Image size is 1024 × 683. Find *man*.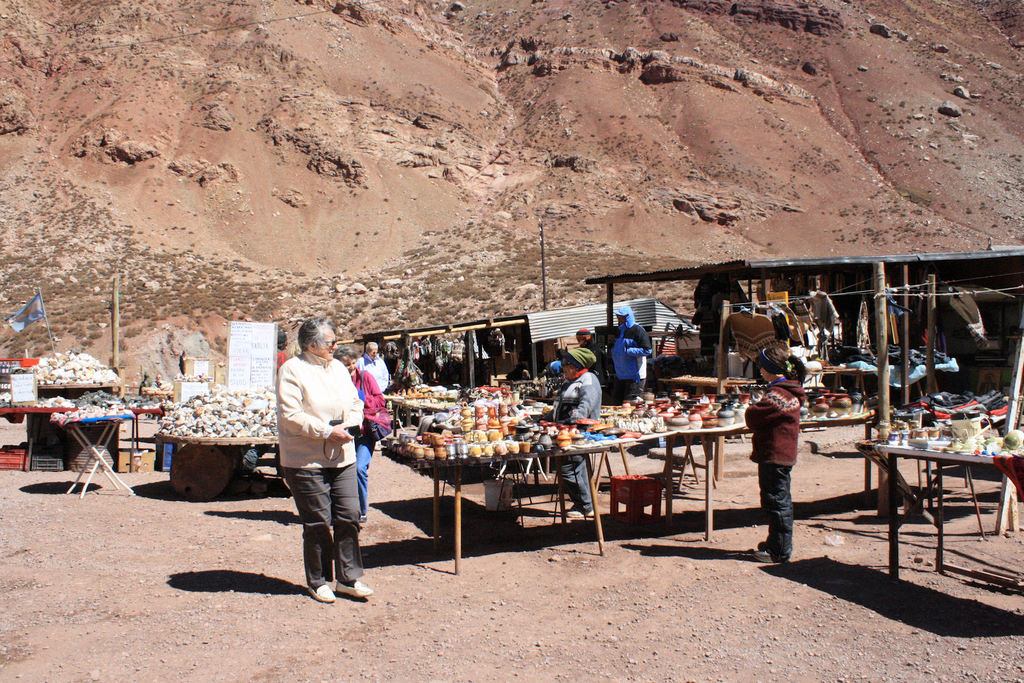
(357,339,392,391).
